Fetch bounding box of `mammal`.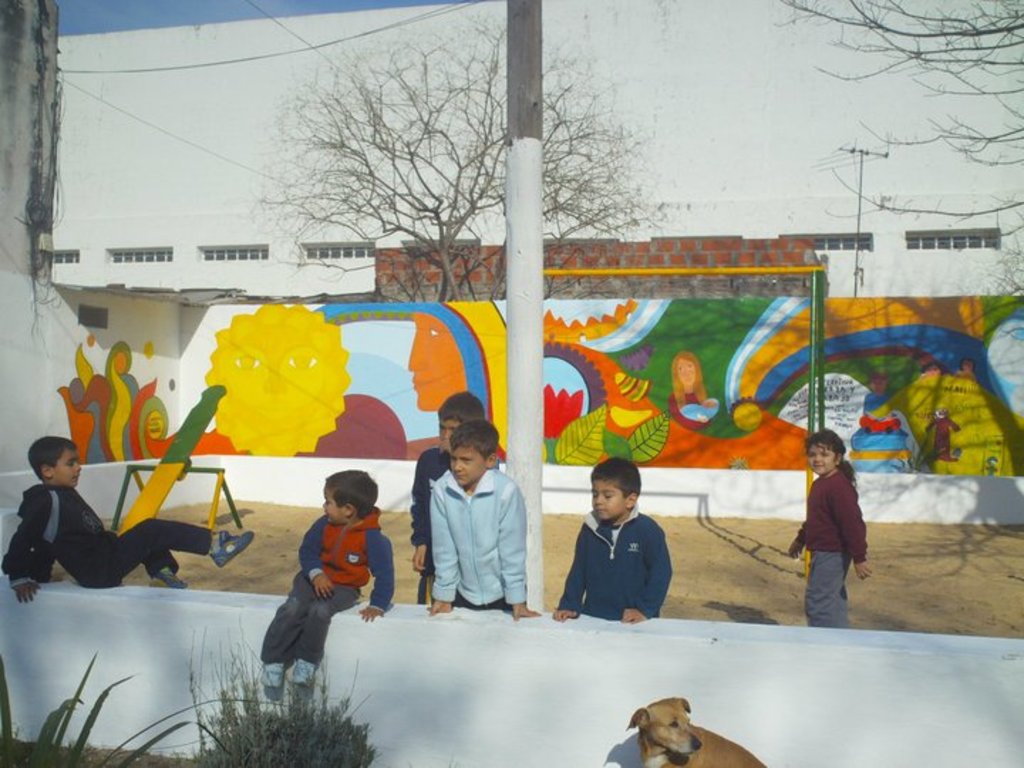
Bbox: 236 496 391 668.
